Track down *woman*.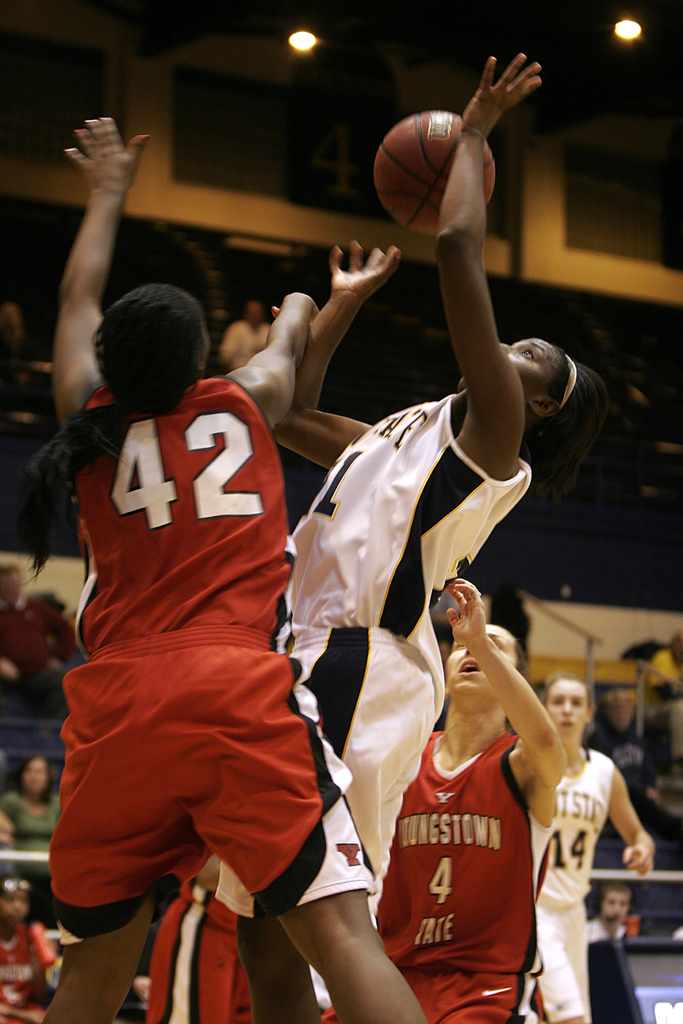
Tracked to box(0, 757, 62, 855).
